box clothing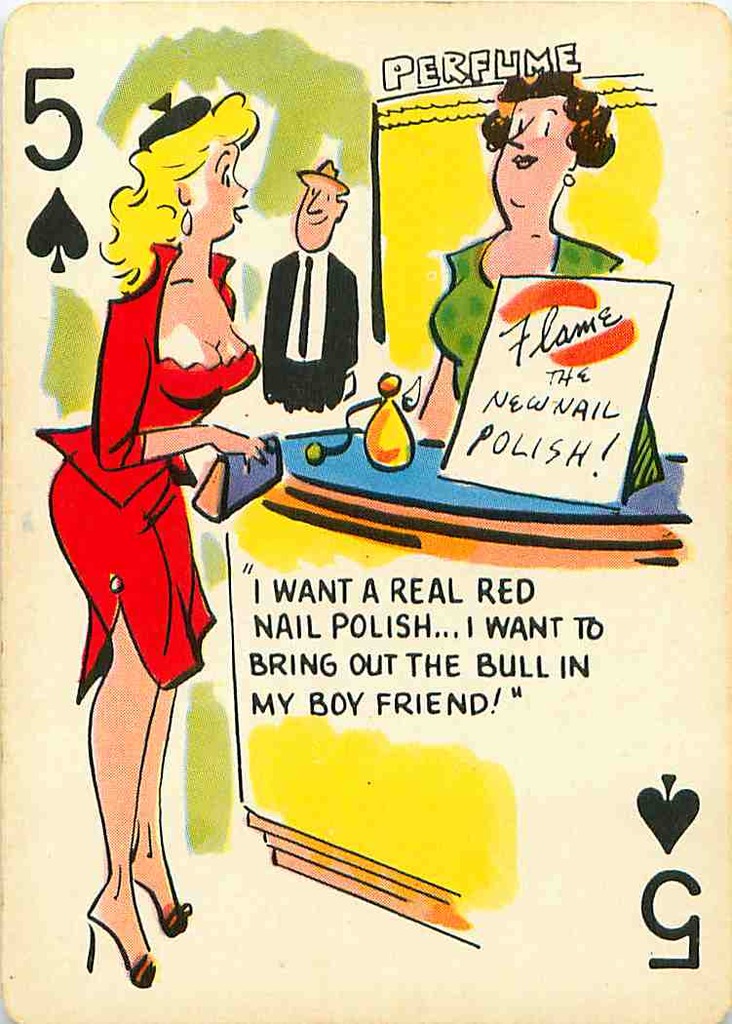
left=438, top=245, right=666, bottom=496
